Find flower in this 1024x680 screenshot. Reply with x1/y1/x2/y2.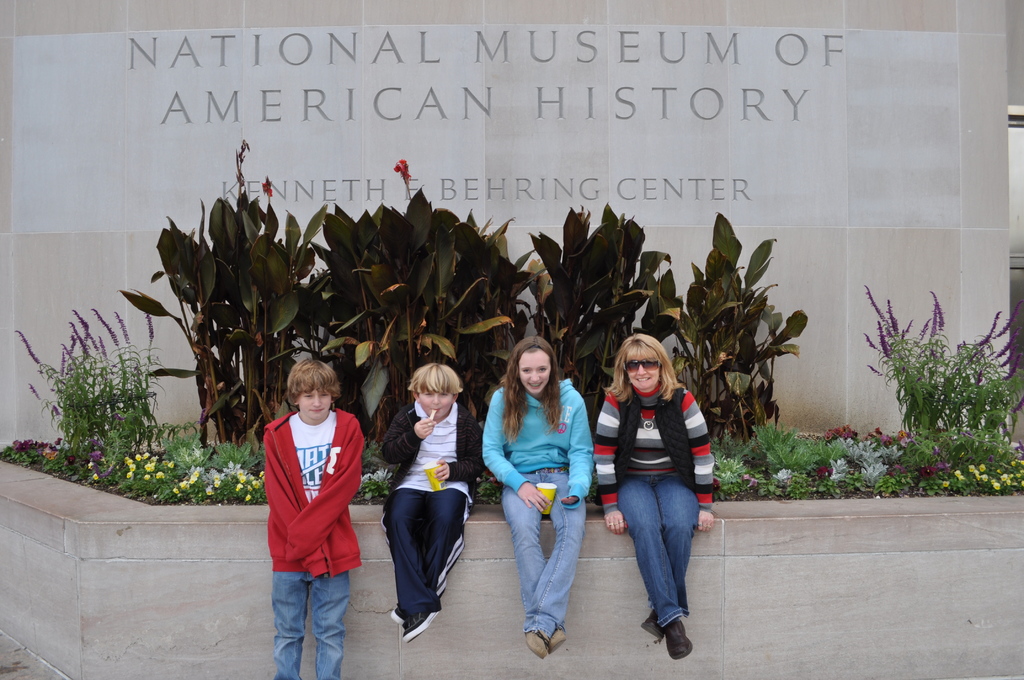
740/473/760/486.
